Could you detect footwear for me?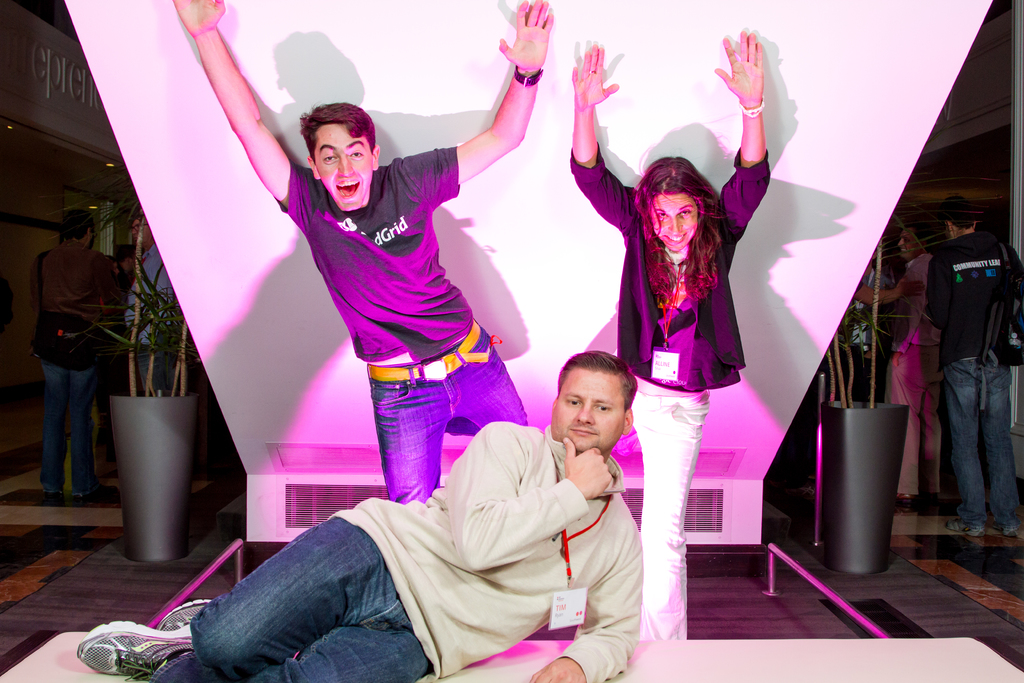
Detection result: box=[74, 621, 193, 682].
